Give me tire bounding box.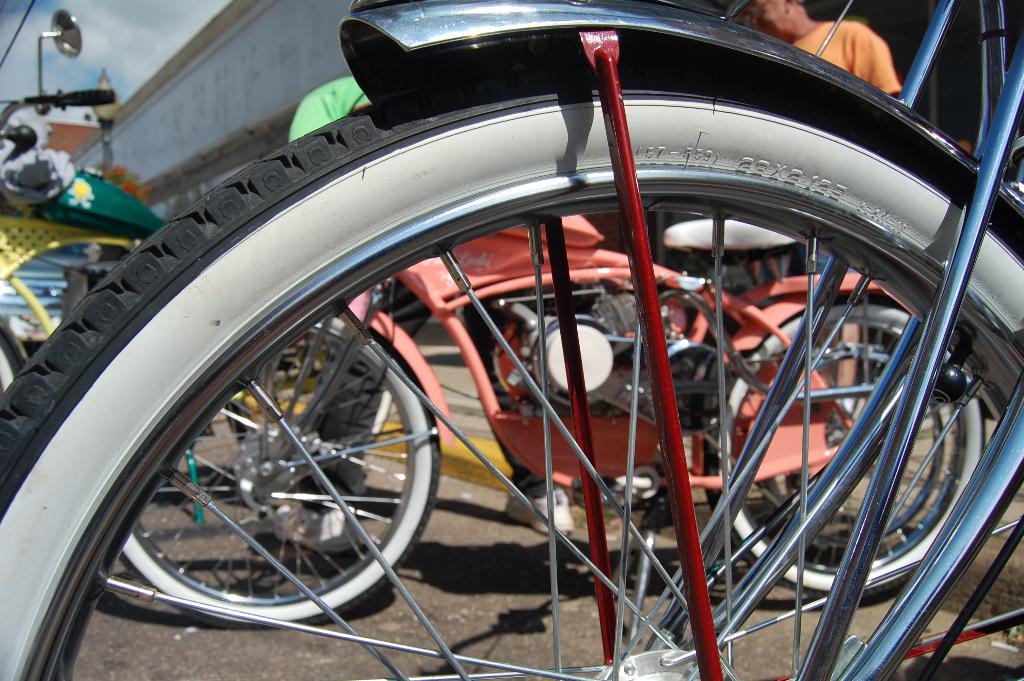
<region>119, 315, 439, 629</region>.
